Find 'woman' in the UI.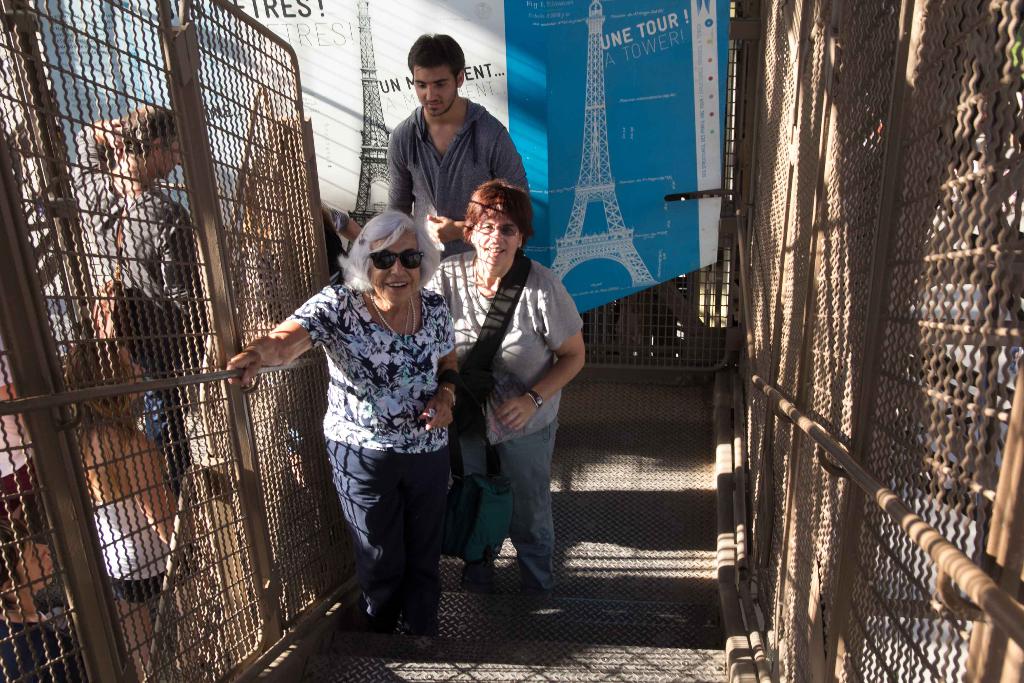
UI element at box(423, 174, 588, 604).
